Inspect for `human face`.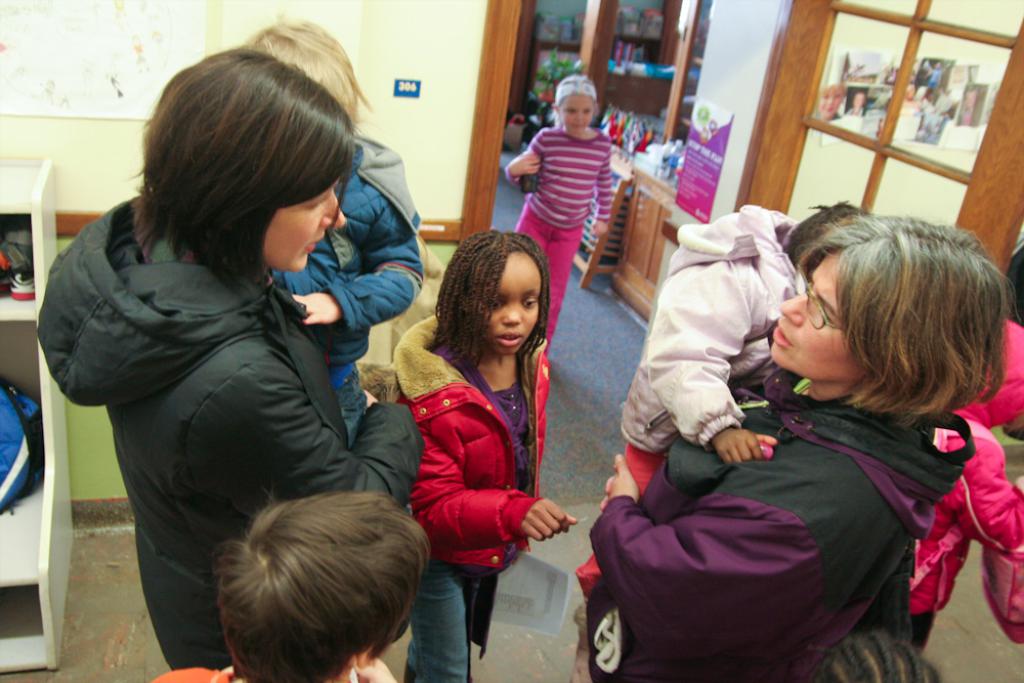
Inspection: {"left": 558, "top": 89, "right": 596, "bottom": 138}.
